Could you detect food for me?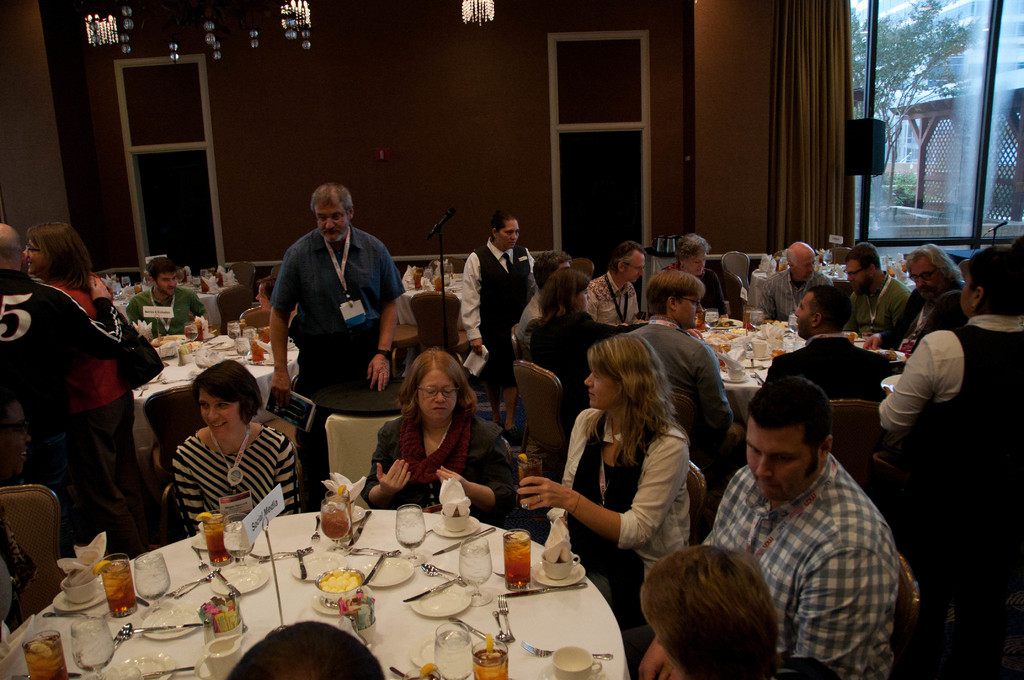
Detection result: 406 264 417 276.
